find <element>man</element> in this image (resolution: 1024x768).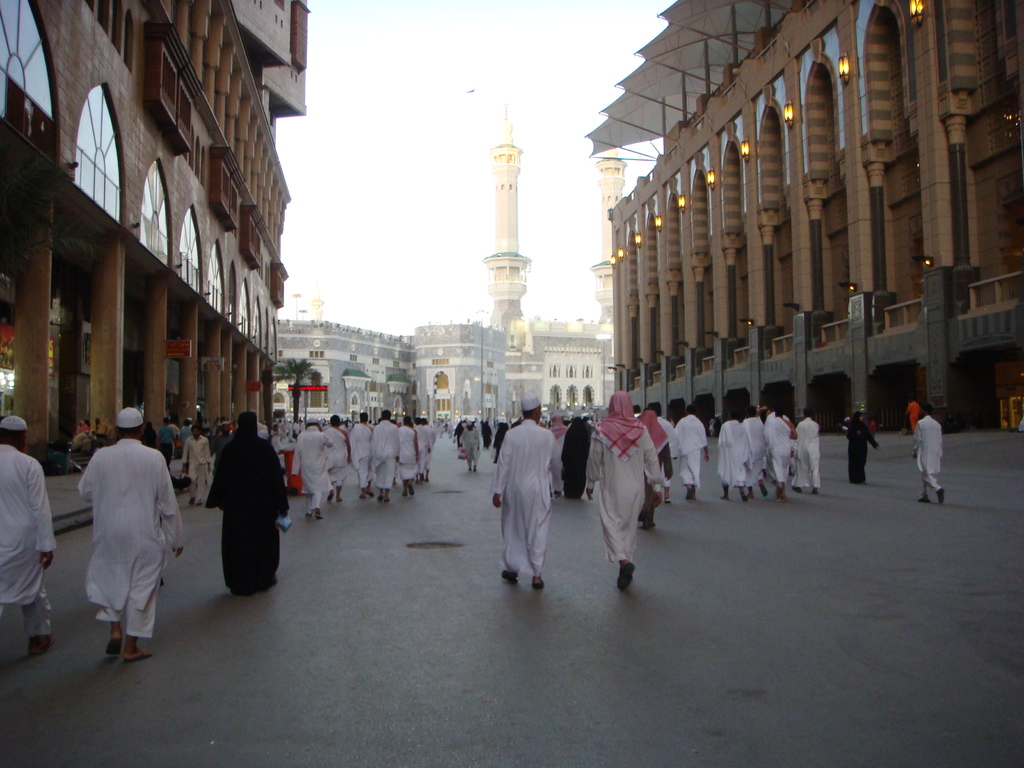
bbox=(184, 425, 212, 506).
